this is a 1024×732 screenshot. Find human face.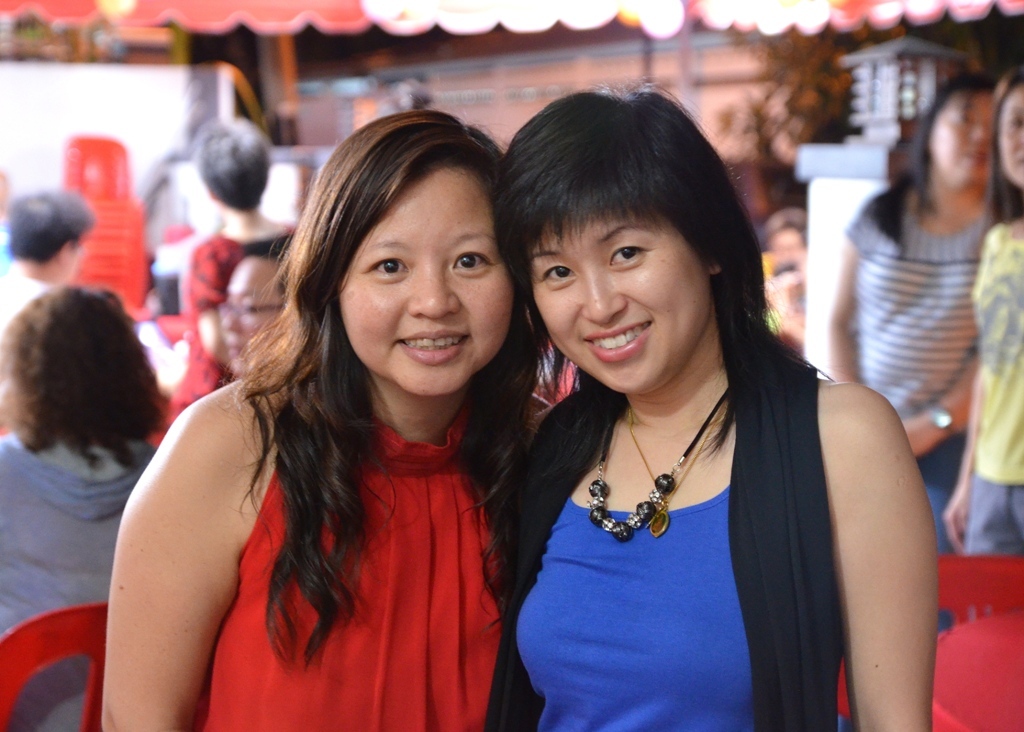
Bounding box: pyautogui.locateOnScreen(529, 210, 713, 395).
